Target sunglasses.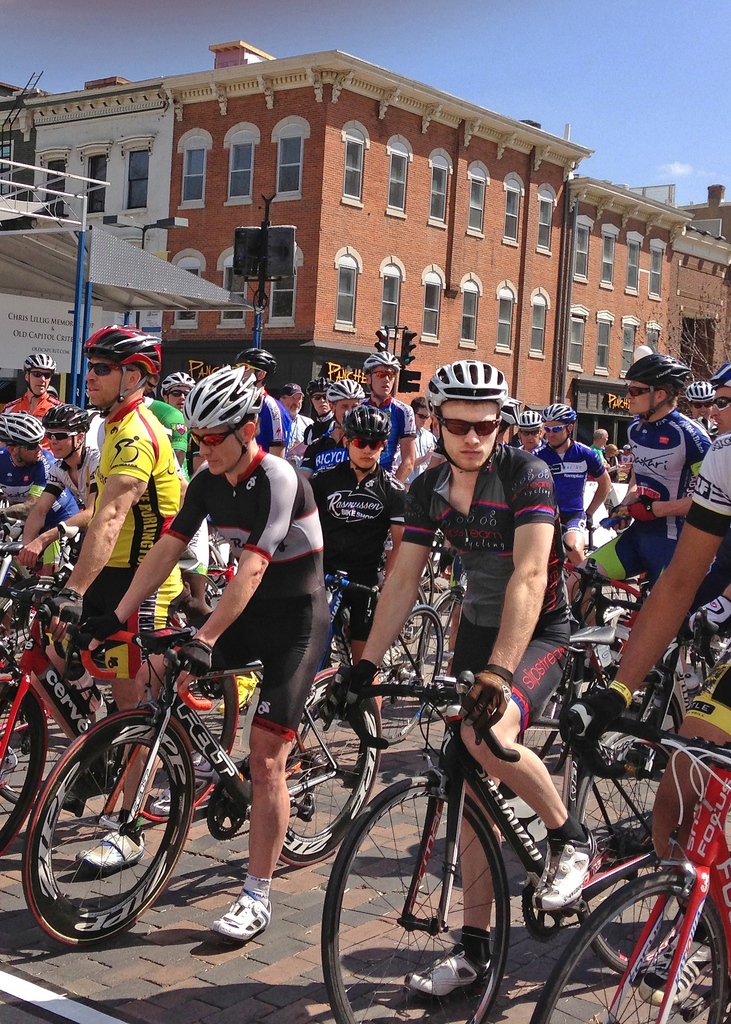
Target region: (436,417,498,438).
